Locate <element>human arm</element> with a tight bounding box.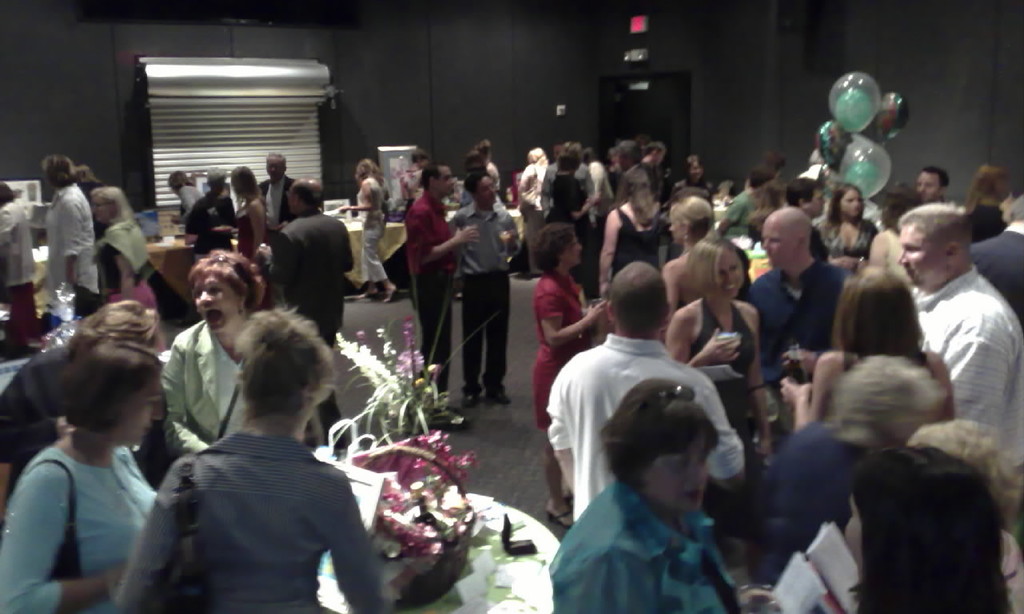
{"left": 661, "top": 258, "right": 684, "bottom": 309}.
